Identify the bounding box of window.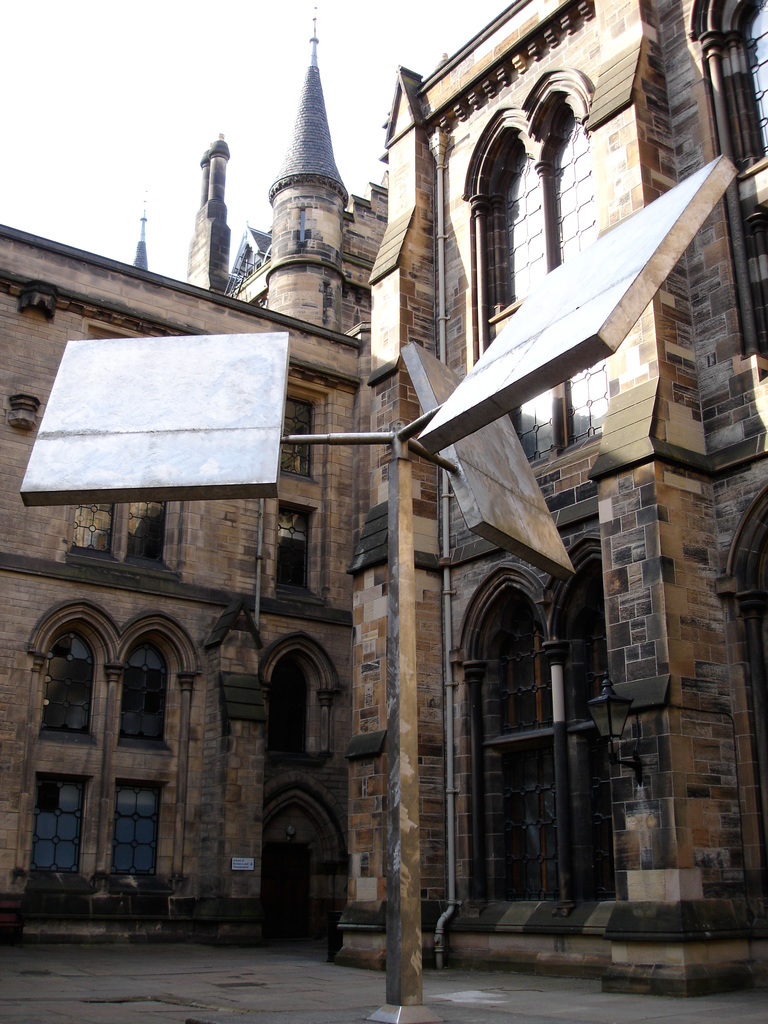
<bbox>276, 499, 317, 590</bbox>.
